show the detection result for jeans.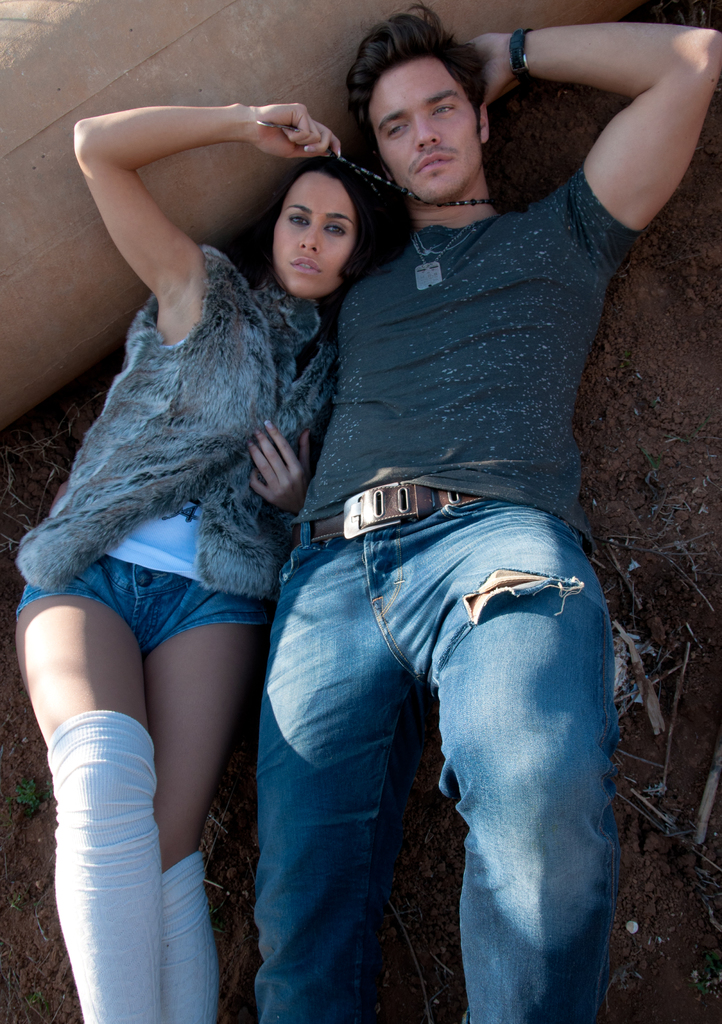
locate(241, 466, 625, 1006).
